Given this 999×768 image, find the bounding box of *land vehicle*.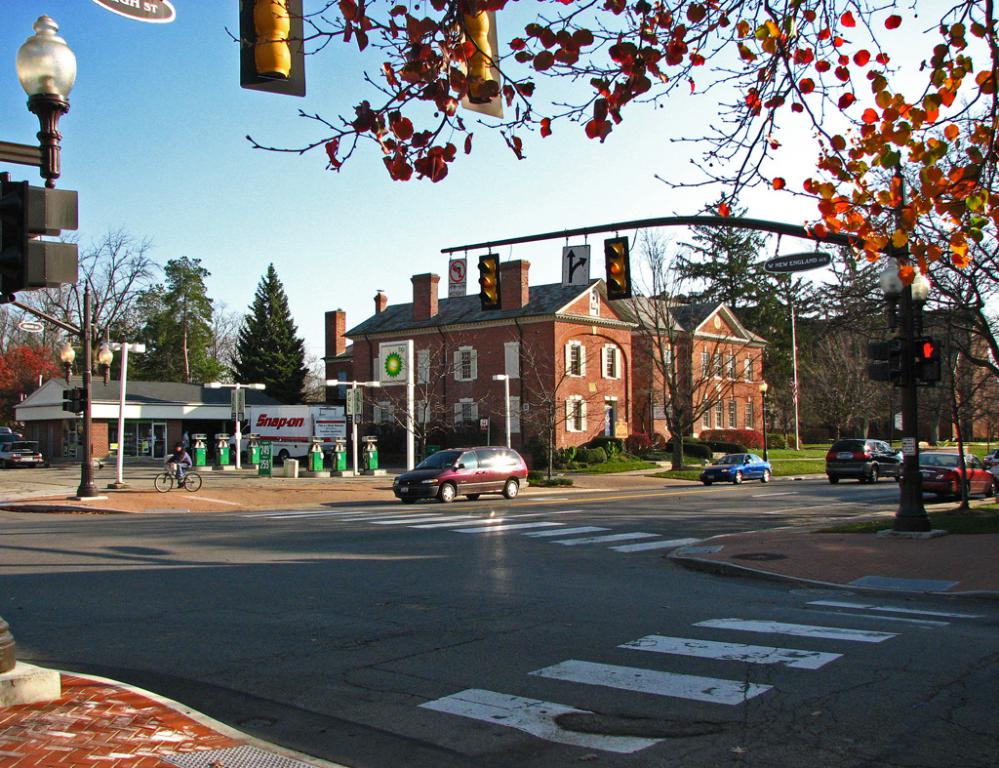
(224, 403, 350, 466).
